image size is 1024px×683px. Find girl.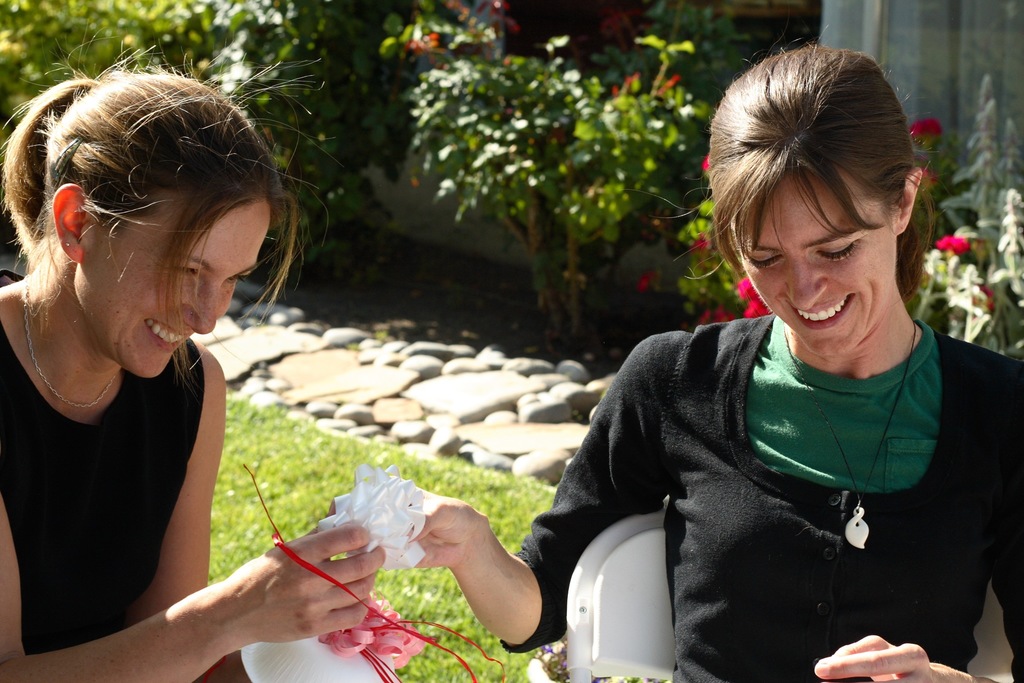
bbox=[0, 69, 390, 682].
